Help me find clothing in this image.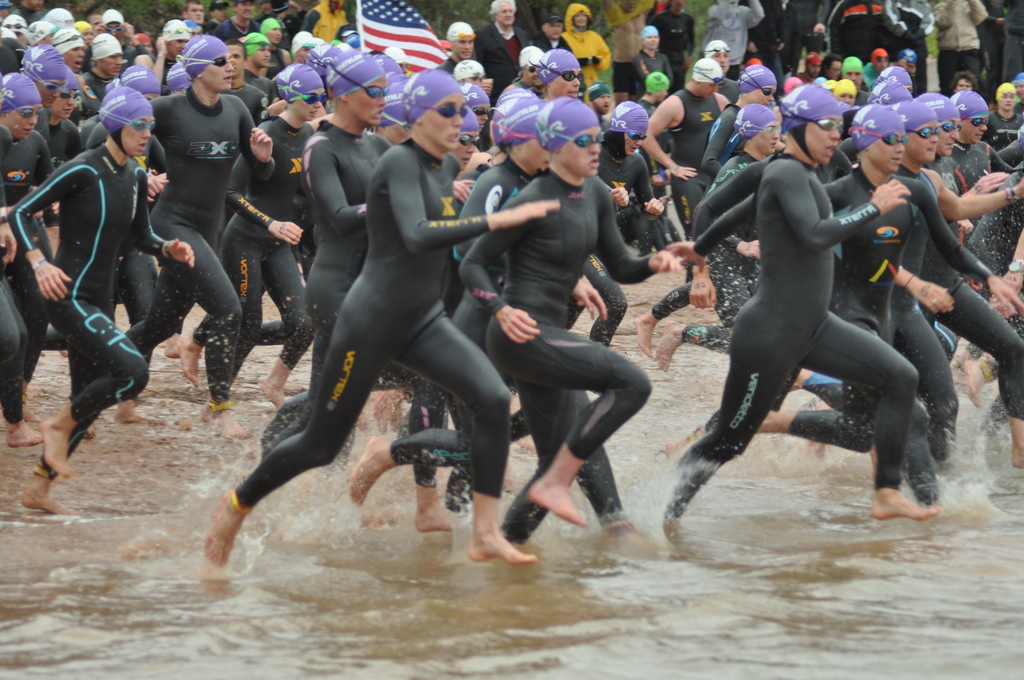
Found it: 449/22/478/50.
